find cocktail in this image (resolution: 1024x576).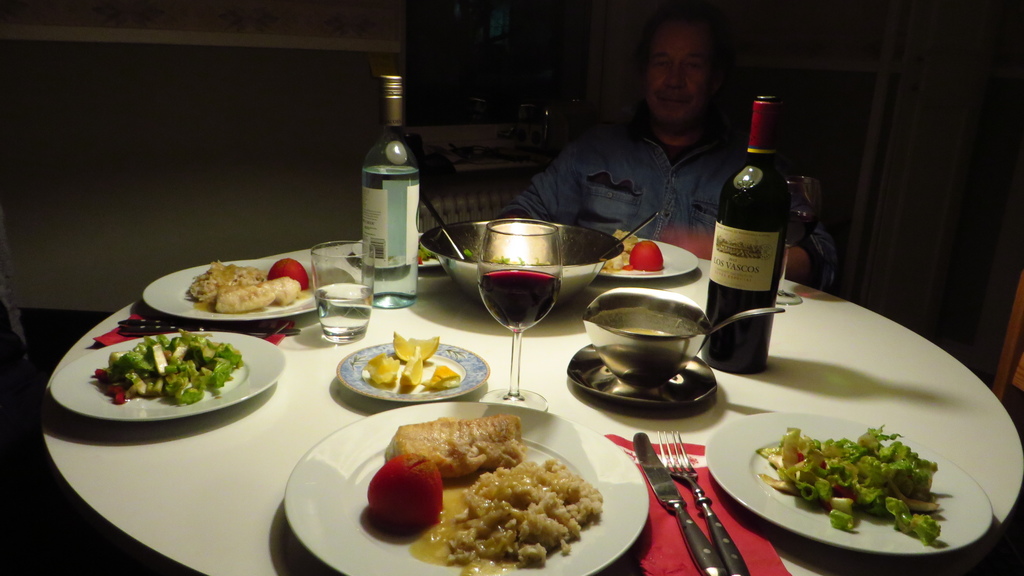
crop(476, 216, 565, 410).
